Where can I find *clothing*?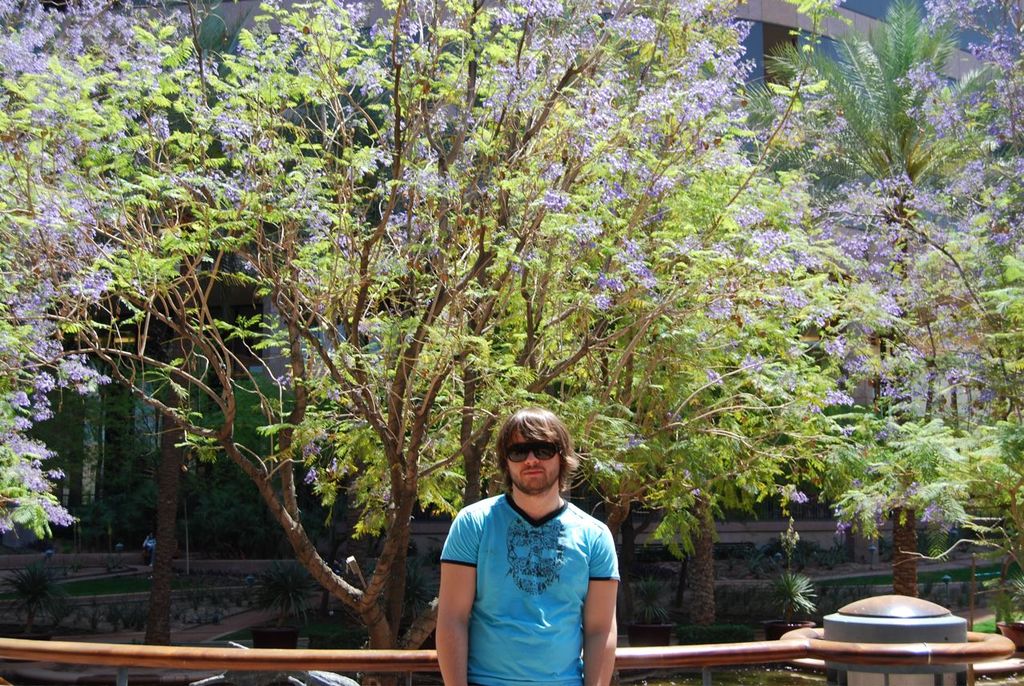
You can find it at bbox(438, 474, 627, 671).
